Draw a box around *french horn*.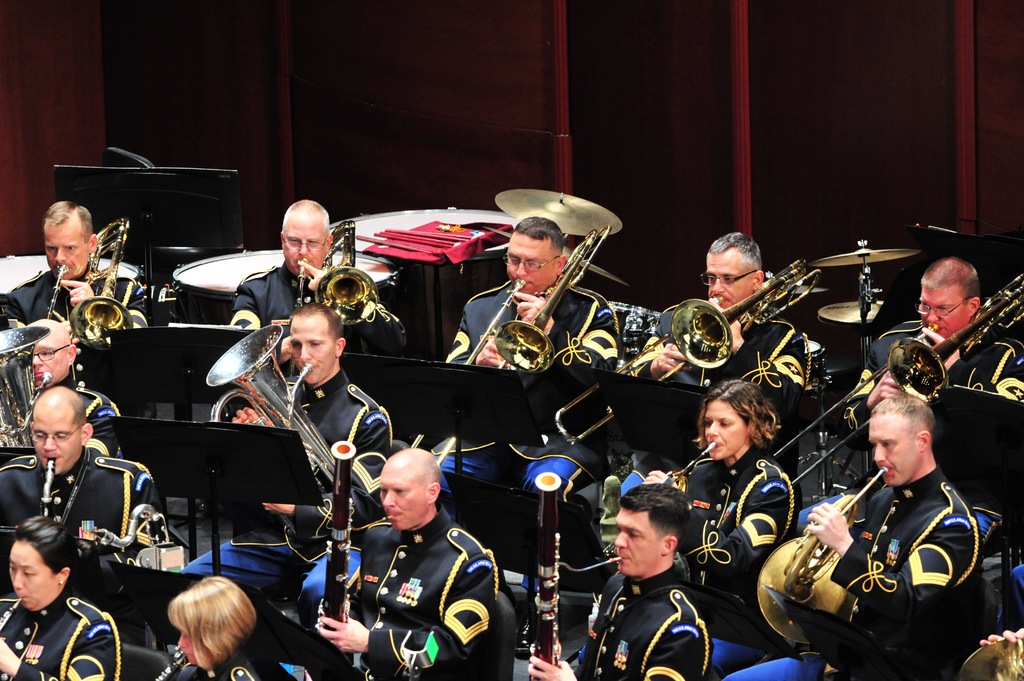
region(0, 318, 54, 461).
